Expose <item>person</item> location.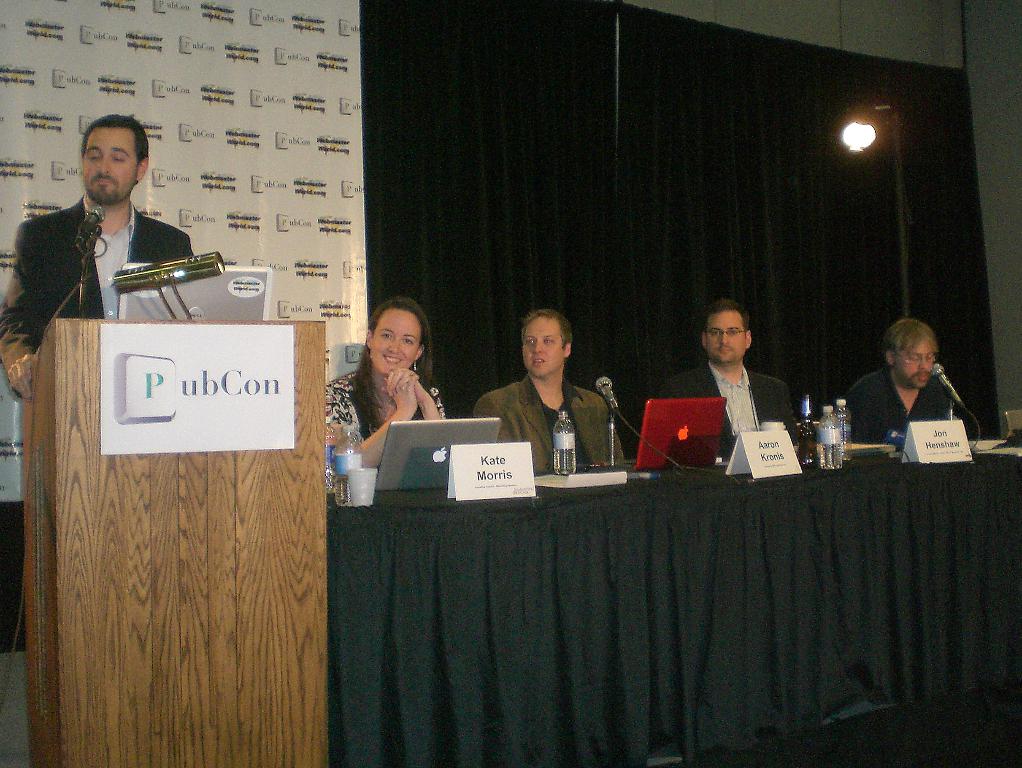
Exposed at box(662, 302, 805, 463).
